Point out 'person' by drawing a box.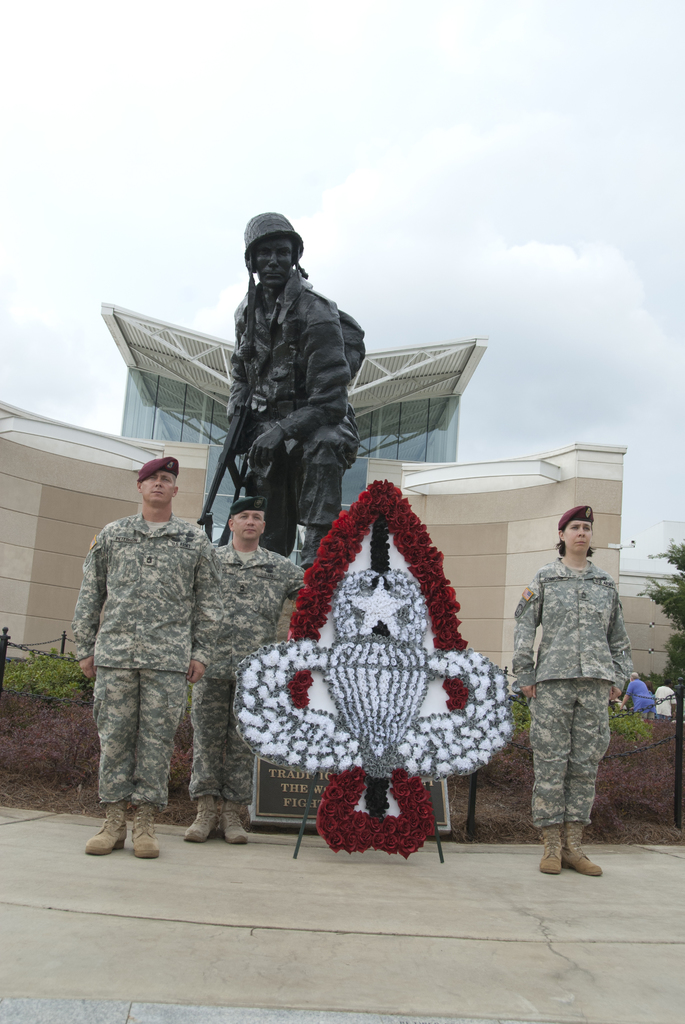
(x1=189, y1=500, x2=308, y2=843).
